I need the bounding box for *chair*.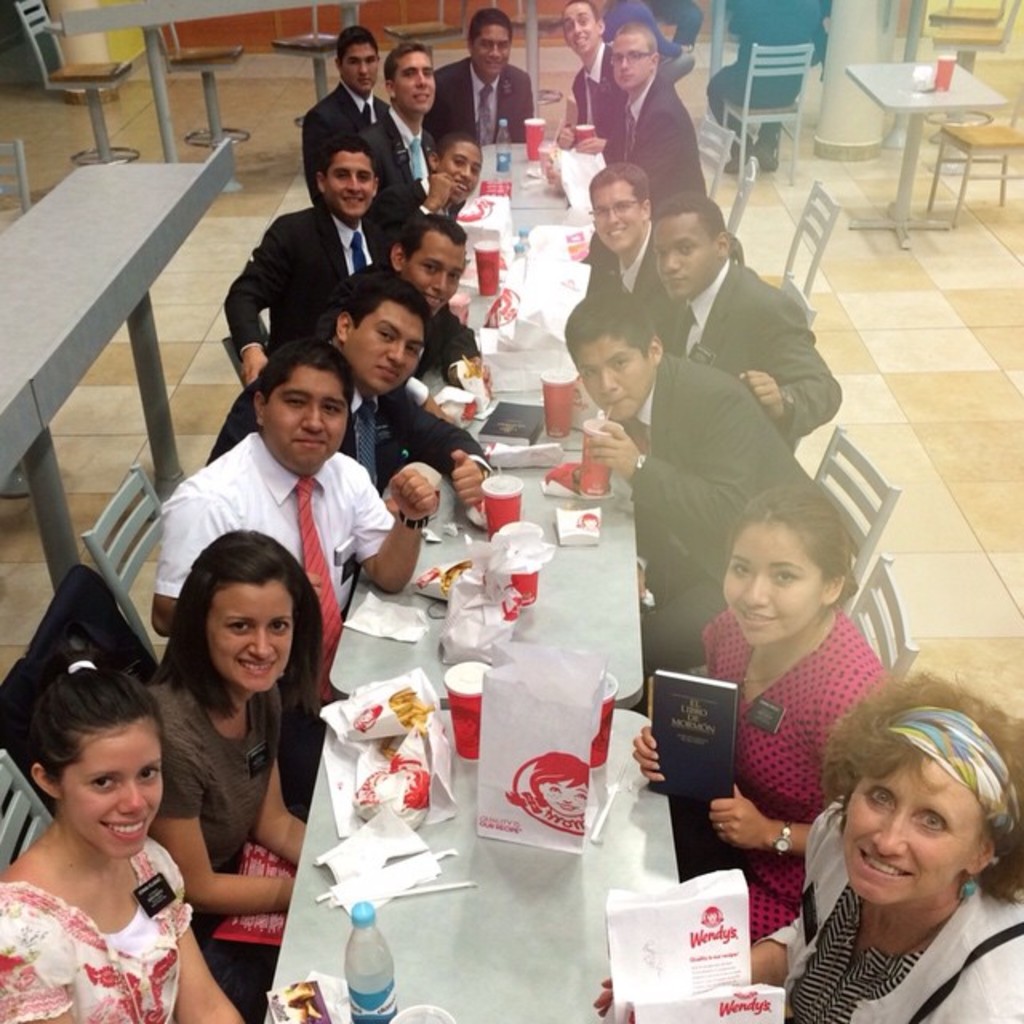
Here it is: 157:18:248:190.
